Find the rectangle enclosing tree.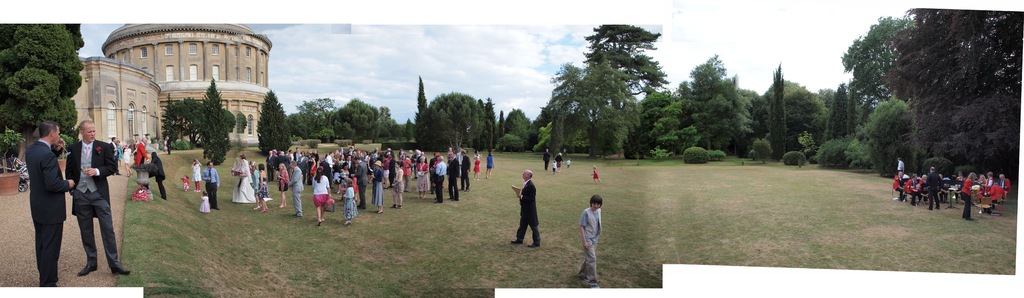
select_region(421, 90, 487, 153).
